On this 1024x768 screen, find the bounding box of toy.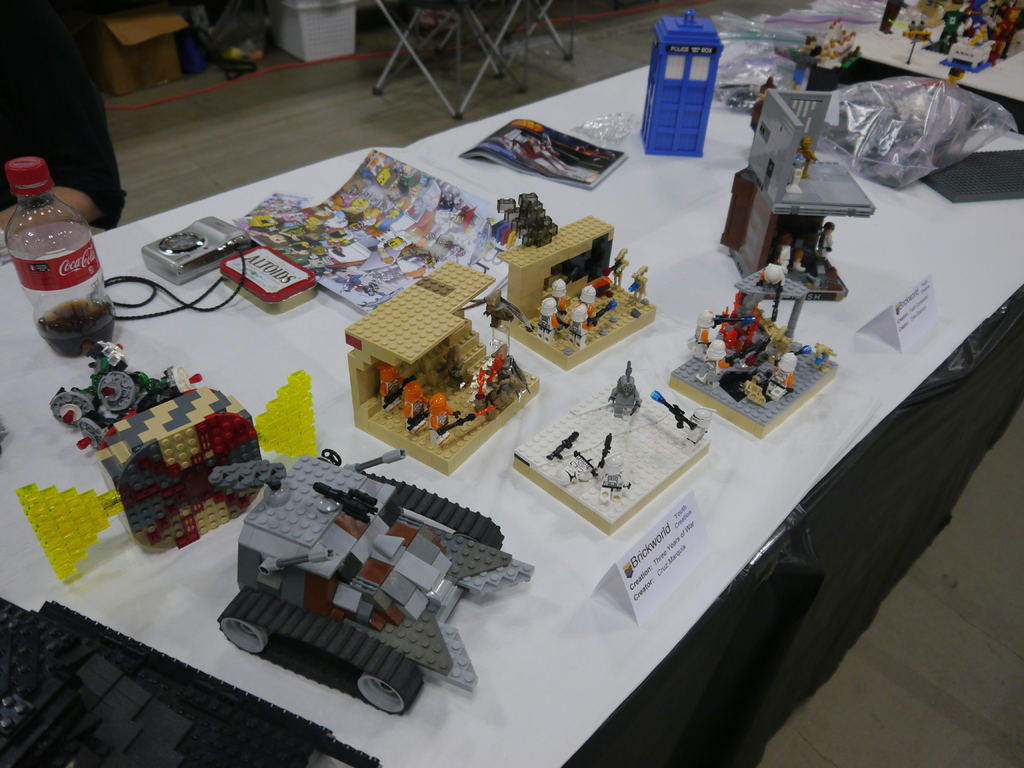
Bounding box: <region>38, 328, 195, 458</region>.
